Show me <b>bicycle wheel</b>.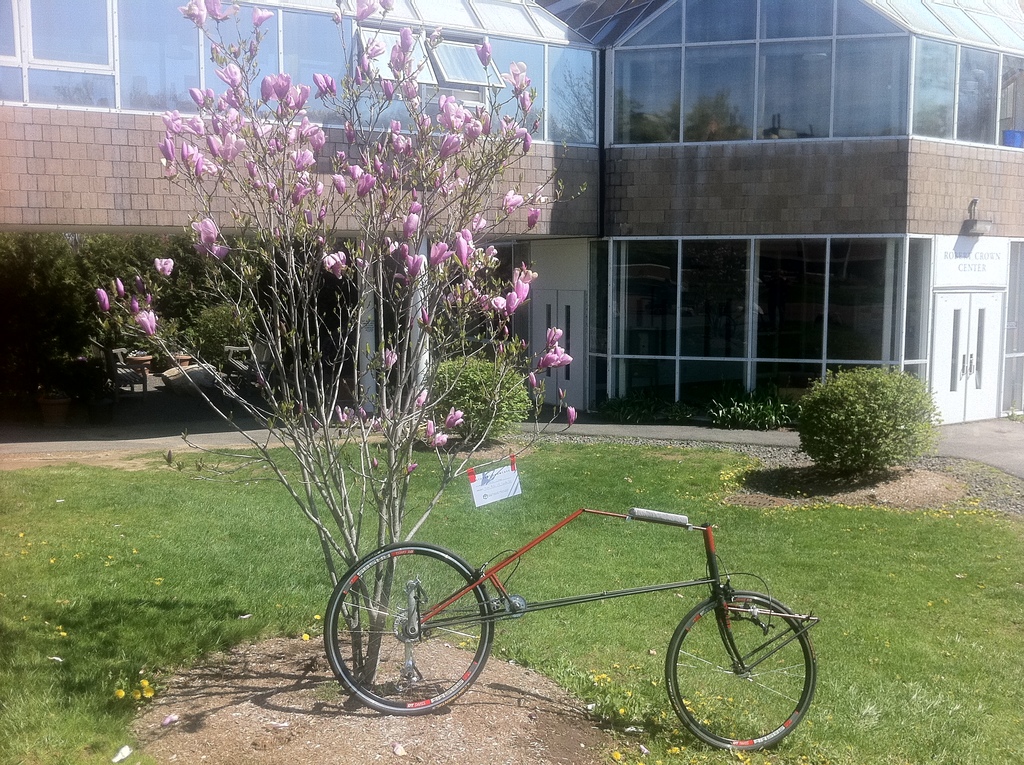
<b>bicycle wheel</b> is here: box=[668, 586, 820, 752].
